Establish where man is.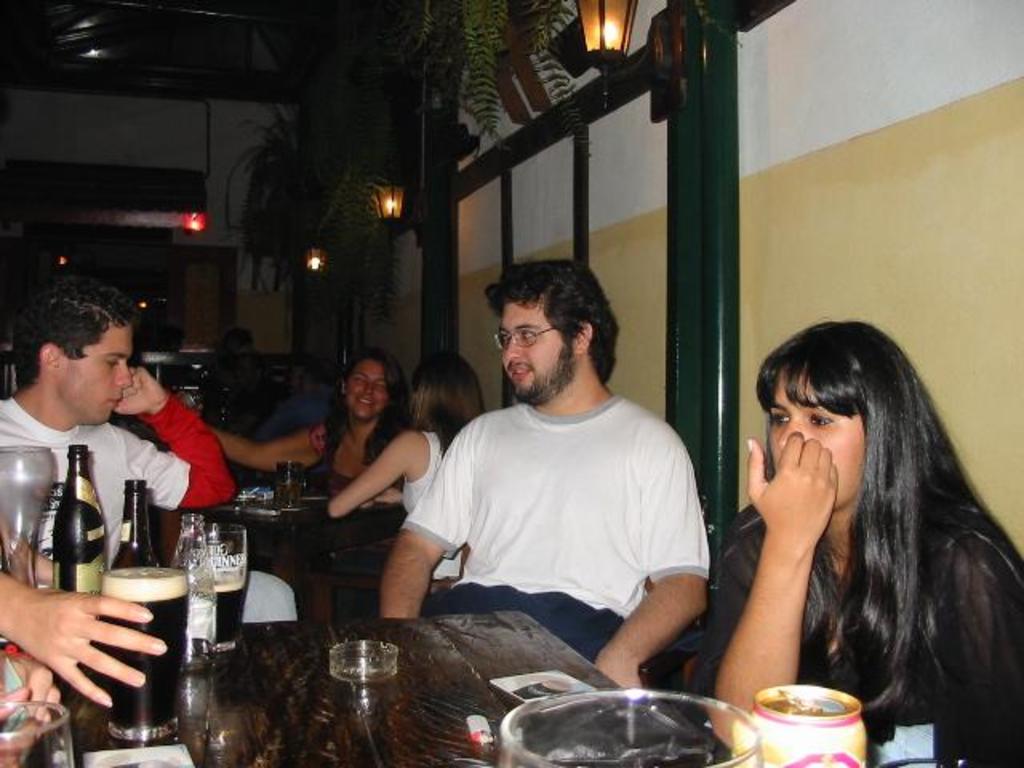
Established at crop(0, 274, 240, 592).
